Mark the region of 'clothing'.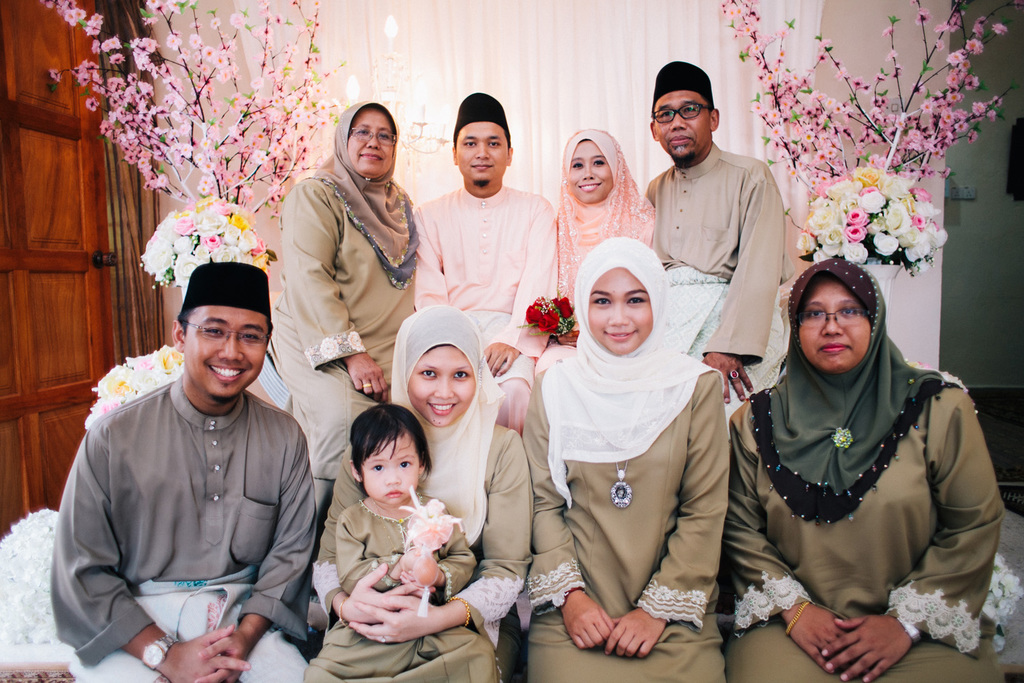
Region: {"x1": 300, "y1": 496, "x2": 491, "y2": 682}.
